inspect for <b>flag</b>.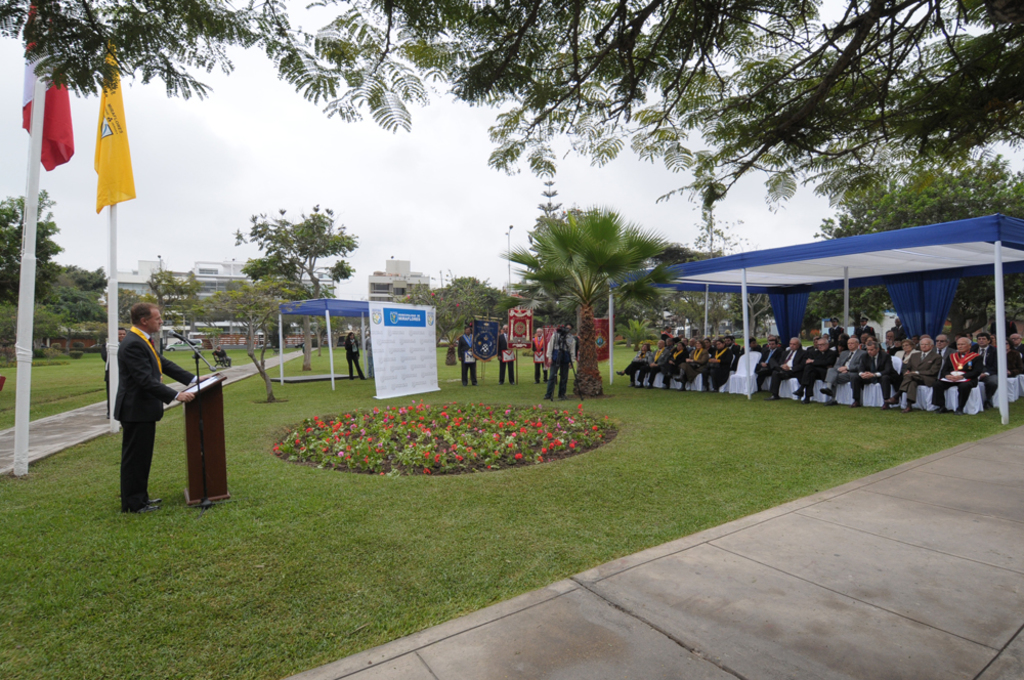
Inspection: region(66, 62, 135, 240).
